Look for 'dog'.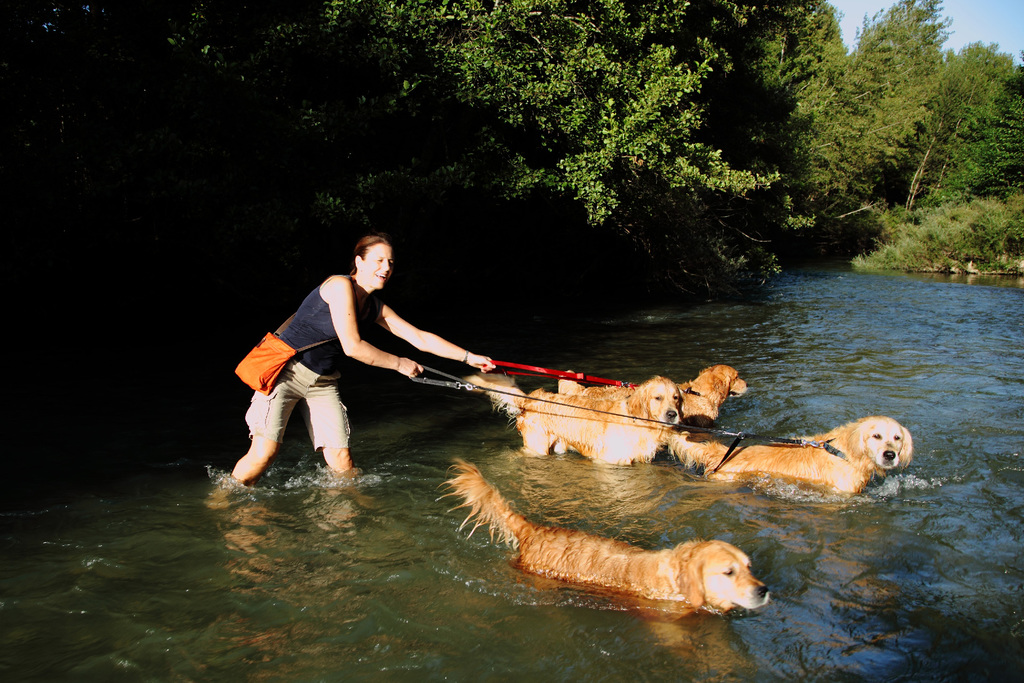
Found: box=[664, 415, 916, 497].
